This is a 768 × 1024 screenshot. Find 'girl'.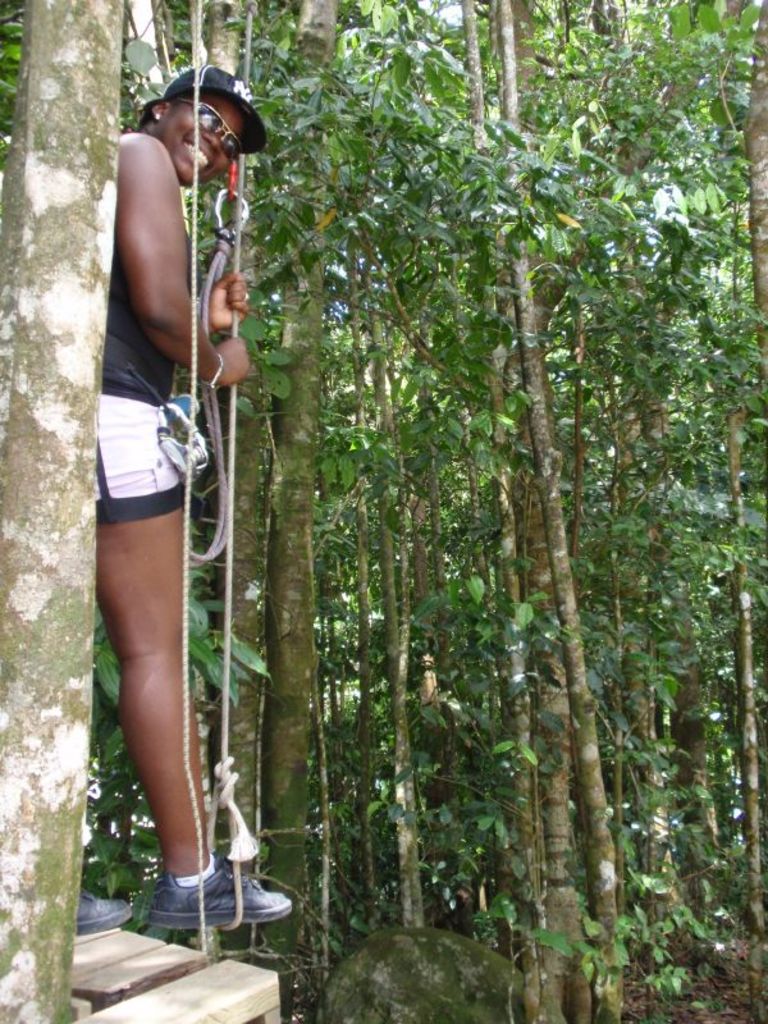
Bounding box: (116, 65, 284, 911).
